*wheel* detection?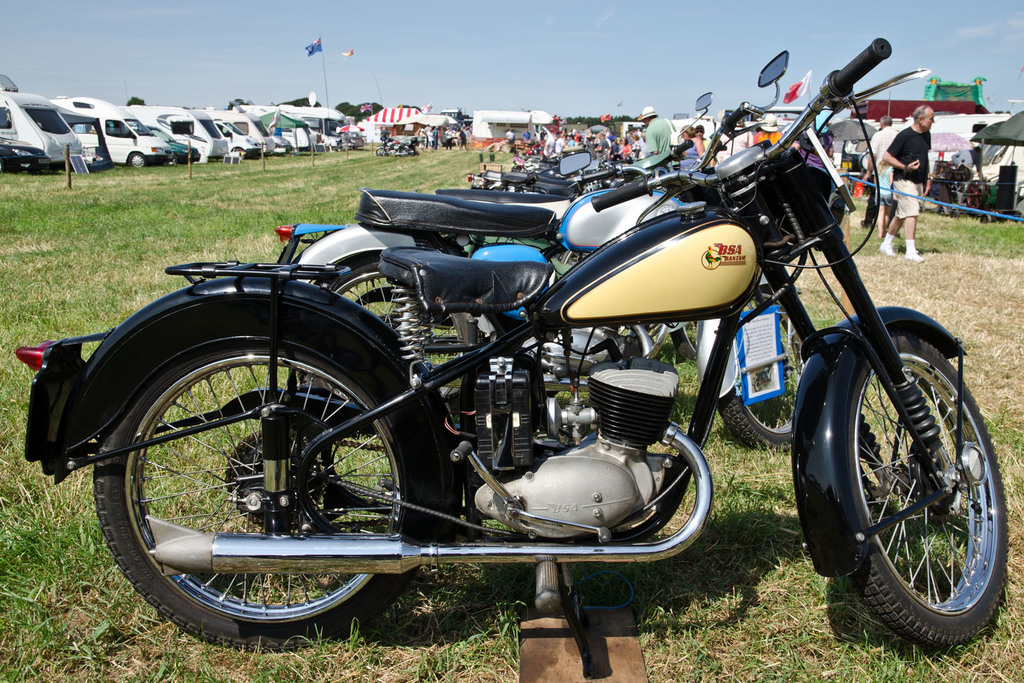
bbox(717, 280, 824, 456)
